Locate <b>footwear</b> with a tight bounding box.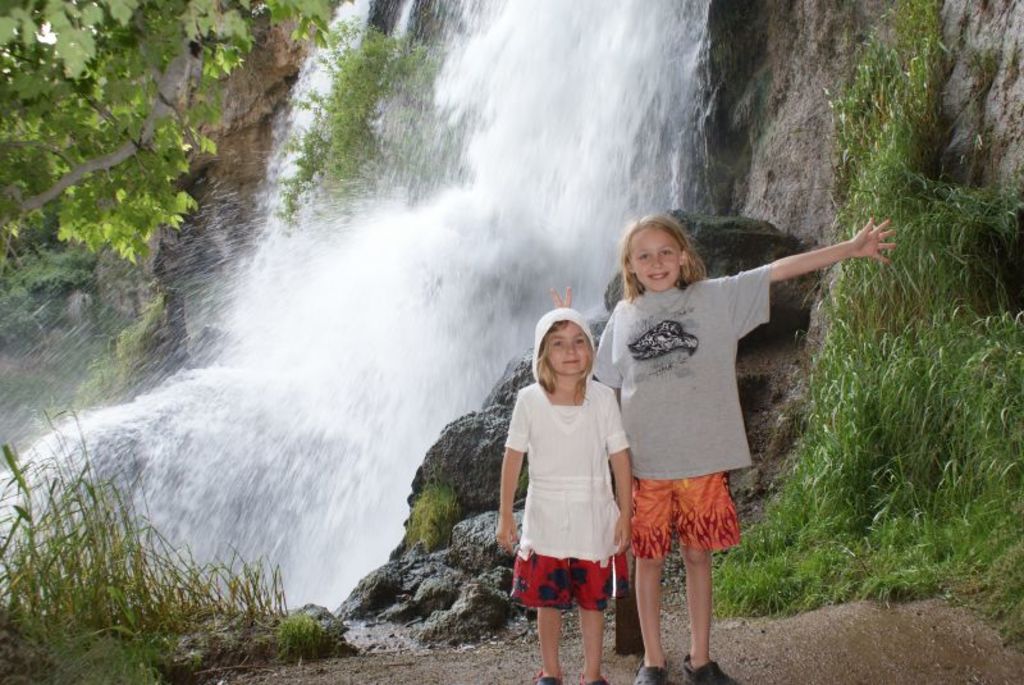
(left=628, top=659, right=671, bottom=684).
